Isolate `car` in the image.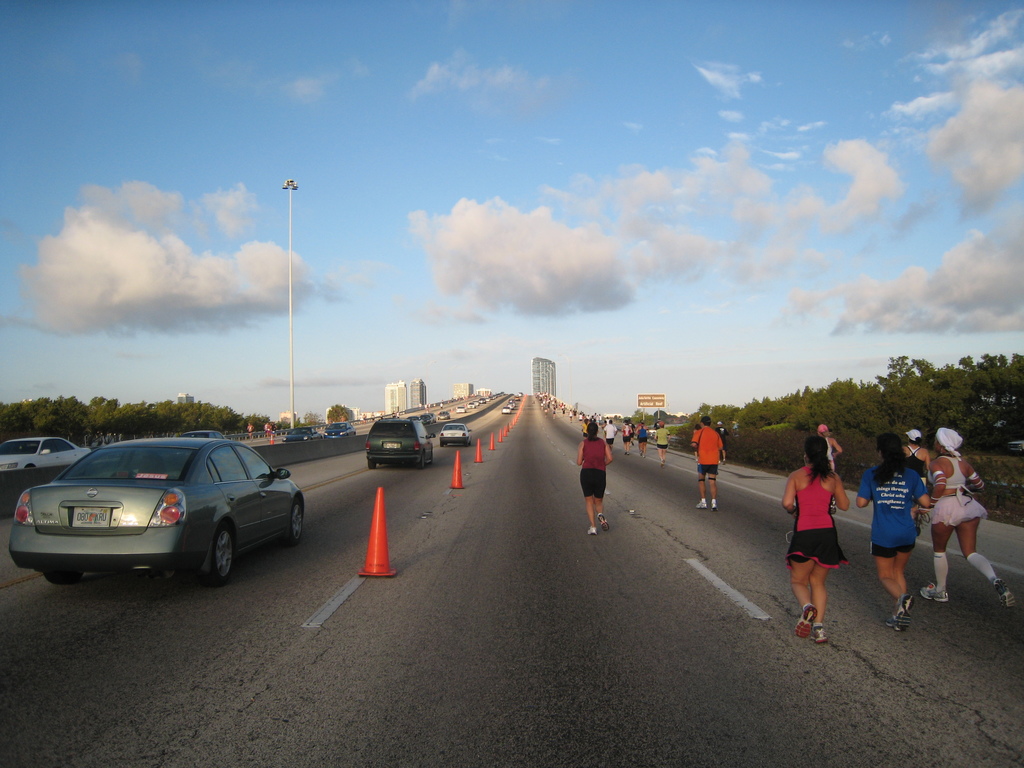
Isolated region: Rect(441, 425, 476, 445).
